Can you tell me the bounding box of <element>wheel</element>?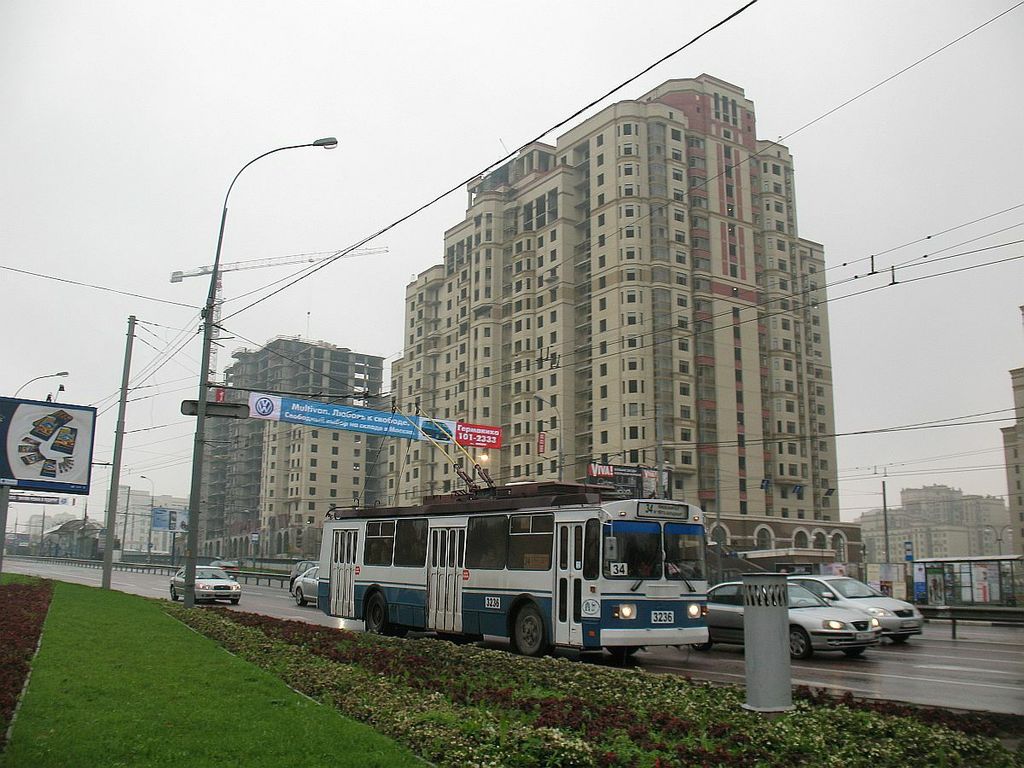
(left=788, top=627, right=805, bottom=660).
